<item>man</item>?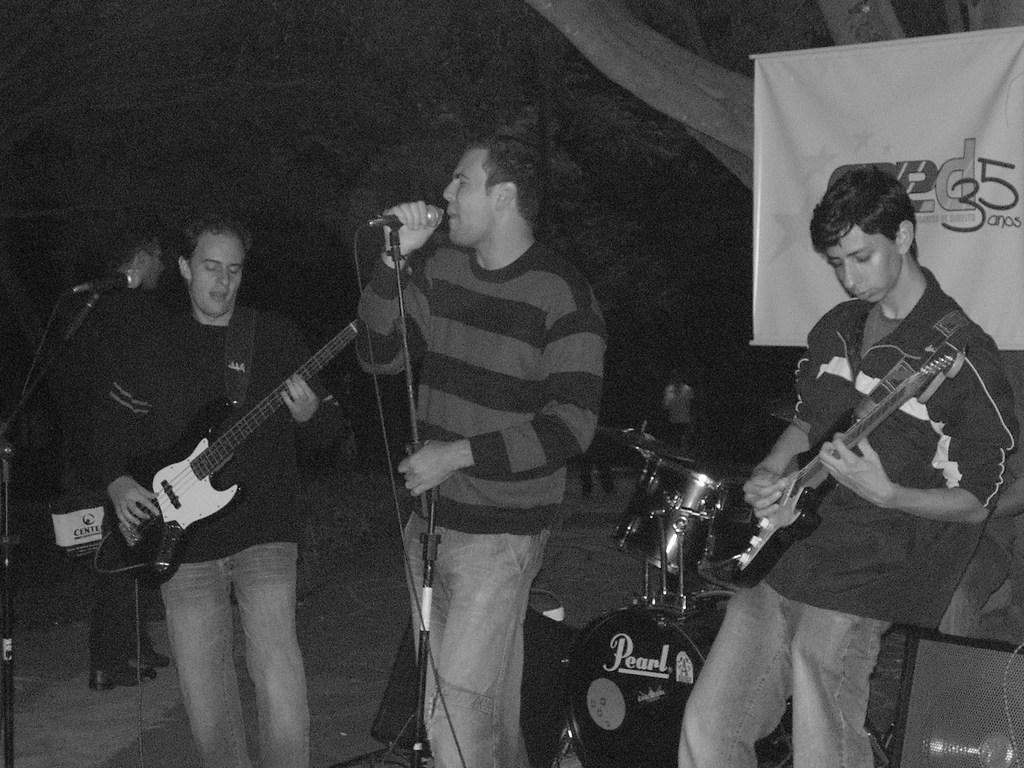
(91,207,356,767)
